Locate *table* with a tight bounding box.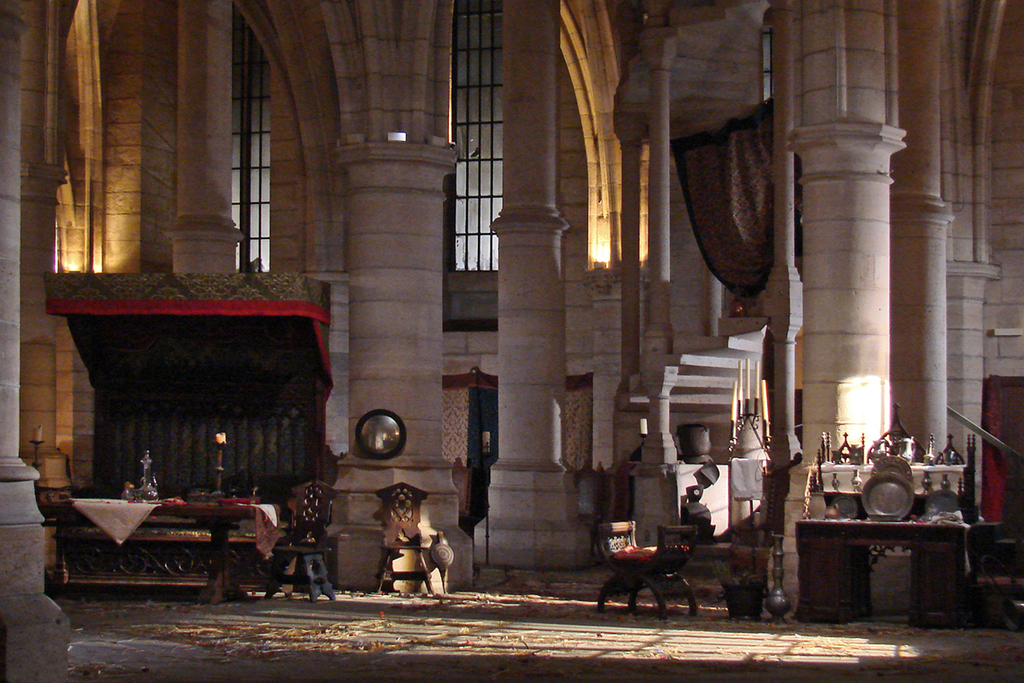
crop(790, 520, 975, 627).
